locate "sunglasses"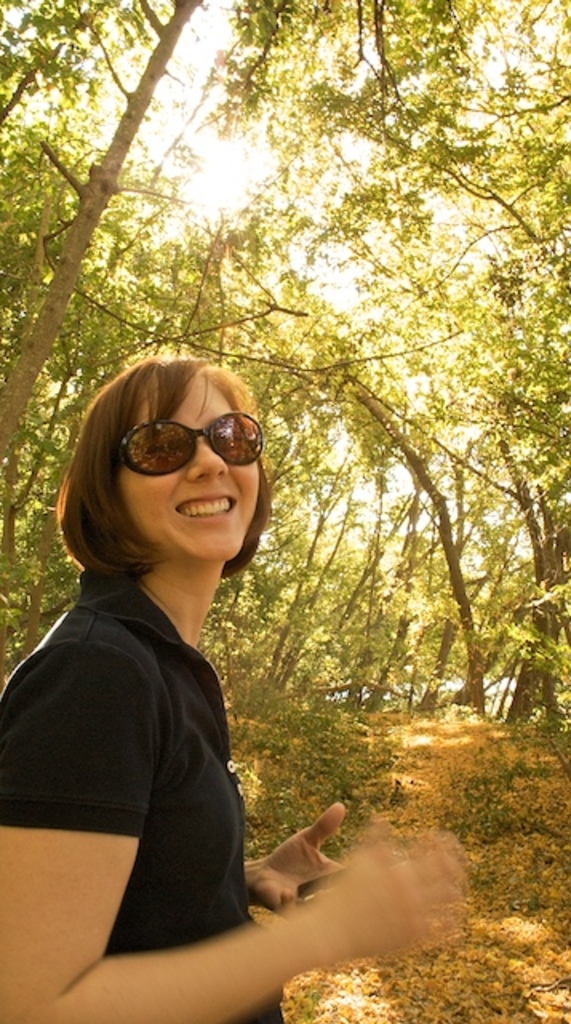
bbox=[118, 410, 262, 477]
